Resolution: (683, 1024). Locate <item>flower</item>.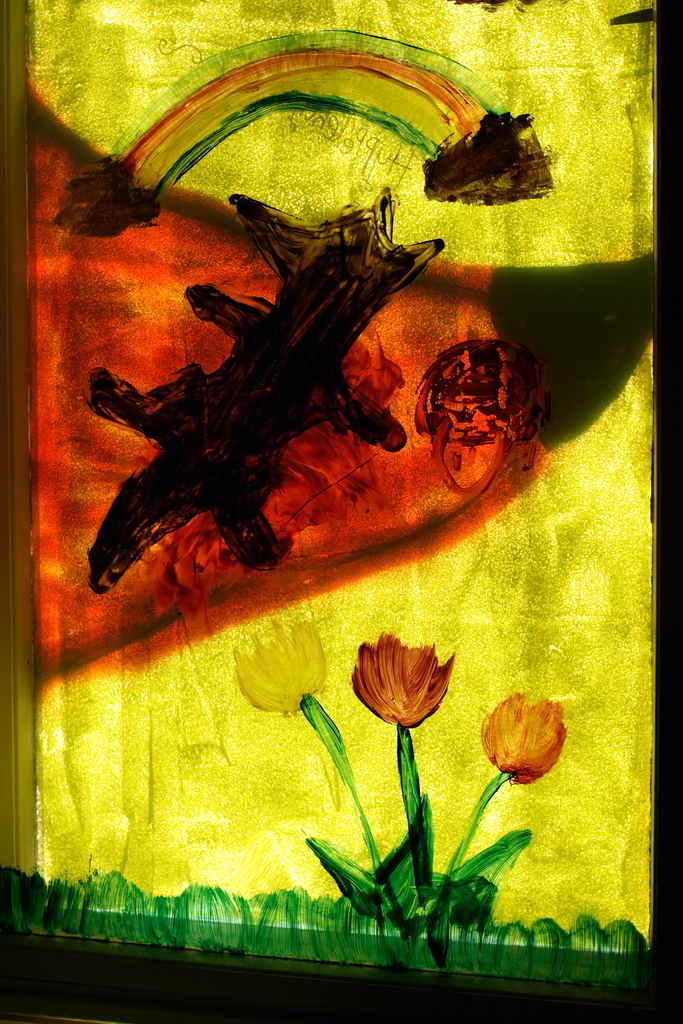
(475,690,563,791).
